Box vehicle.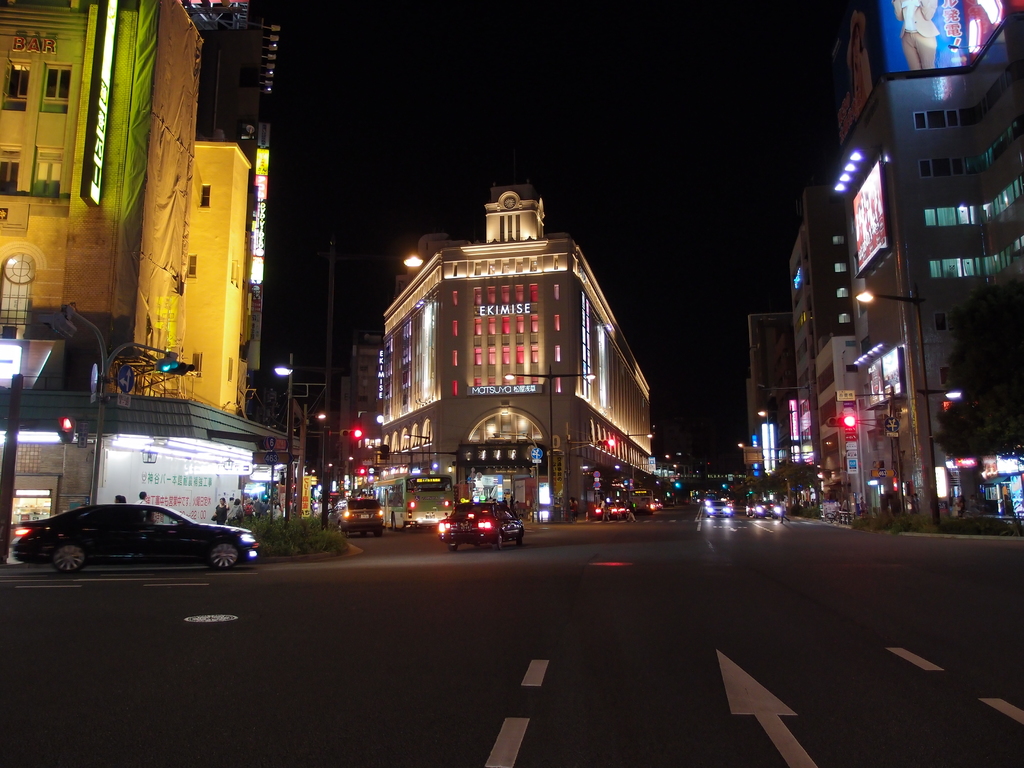
select_region(701, 497, 732, 521).
